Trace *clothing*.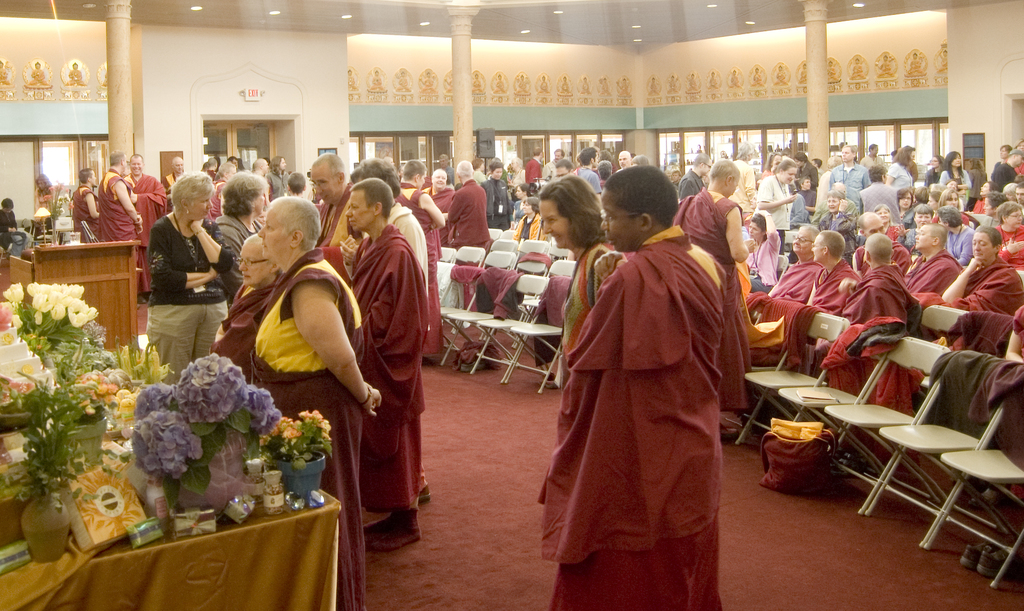
Traced to (x1=972, y1=195, x2=989, y2=218).
